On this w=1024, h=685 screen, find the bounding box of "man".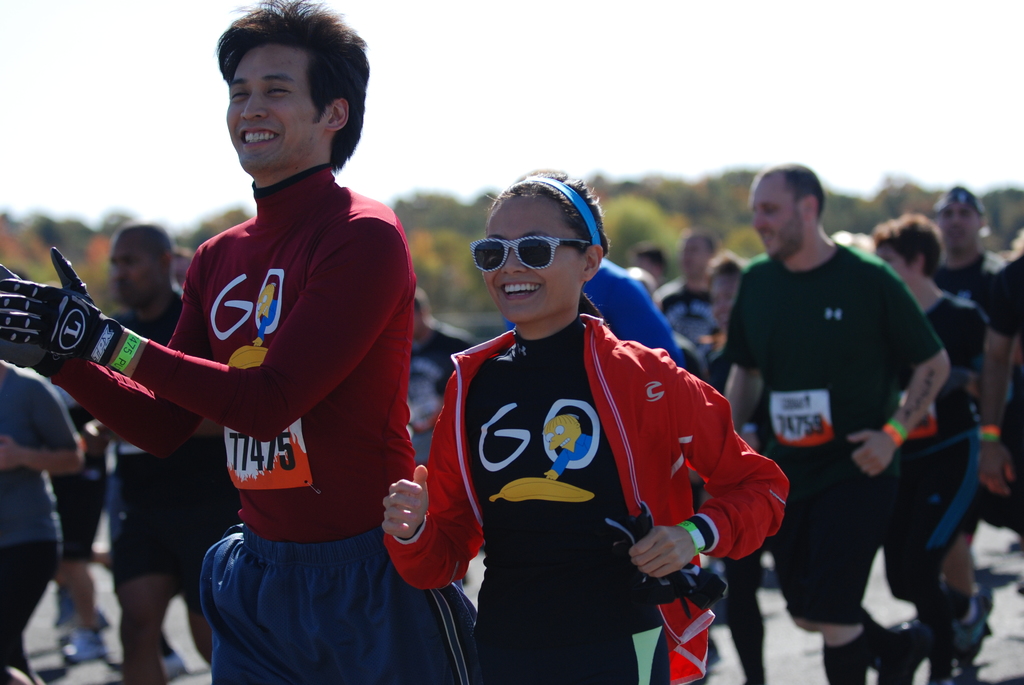
Bounding box: left=929, top=177, right=1015, bottom=533.
